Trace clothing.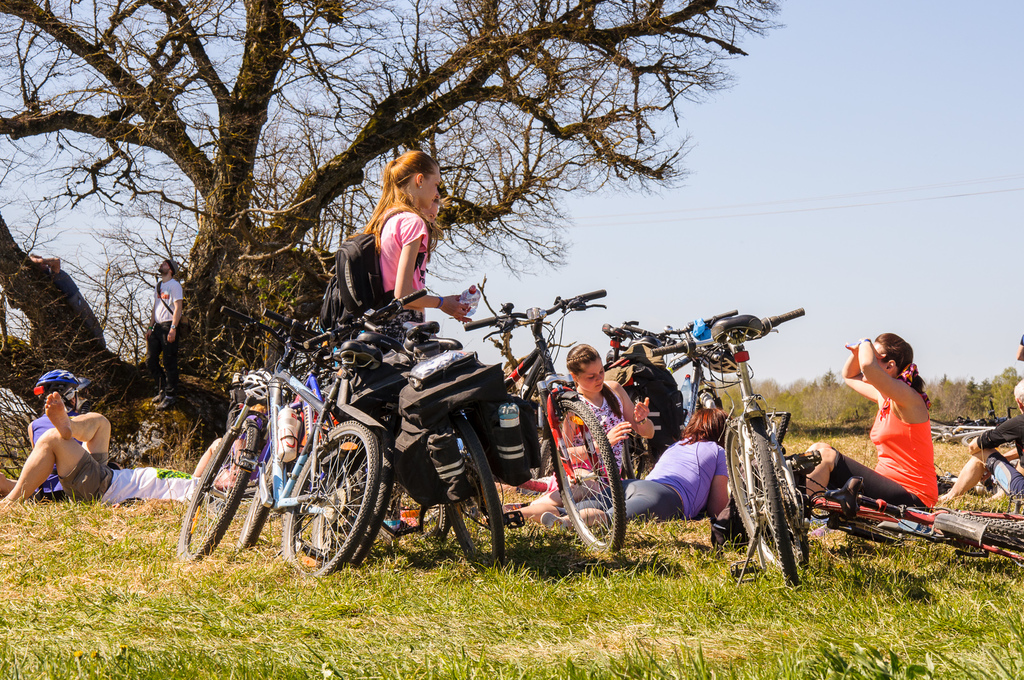
Traced to bbox=[872, 366, 945, 499].
